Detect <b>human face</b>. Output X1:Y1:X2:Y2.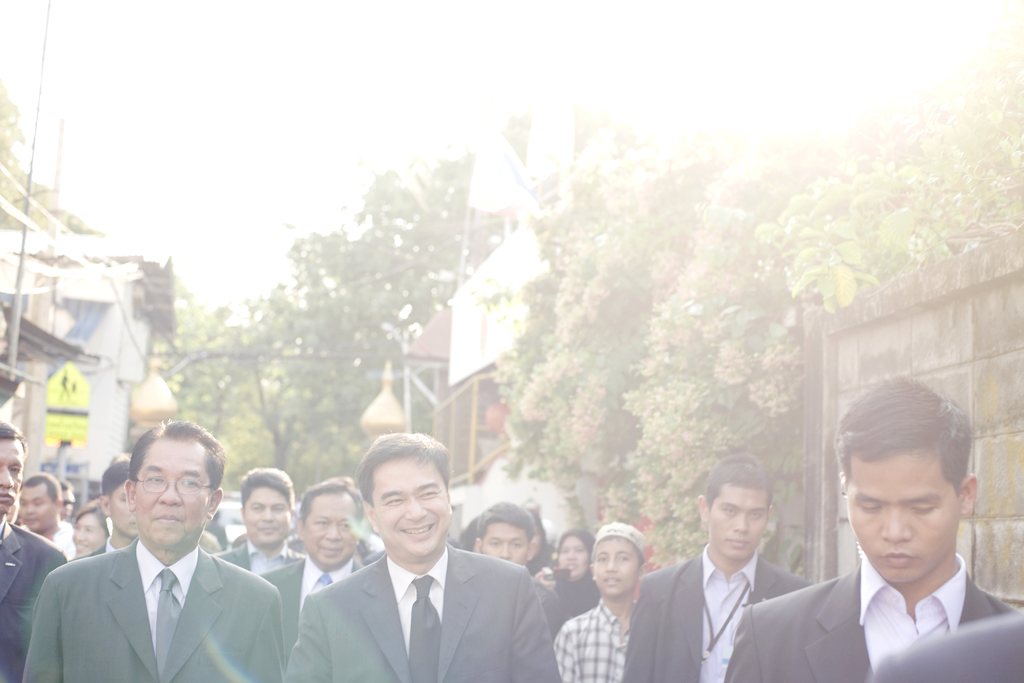
137:436:209:549.
